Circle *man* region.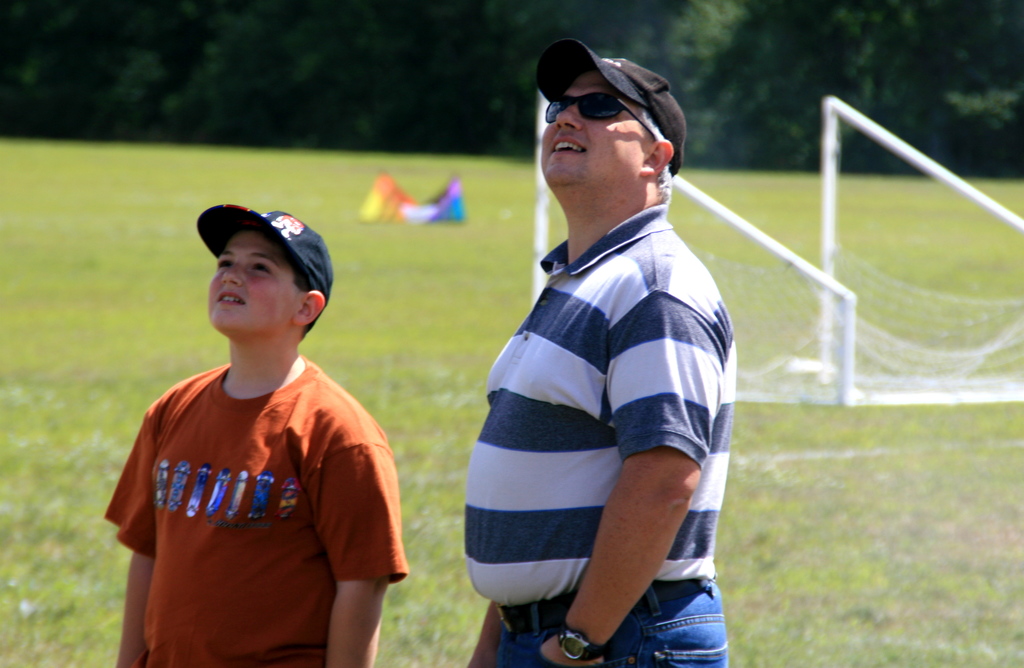
Region: BBox(452, 19, 751, 654).
